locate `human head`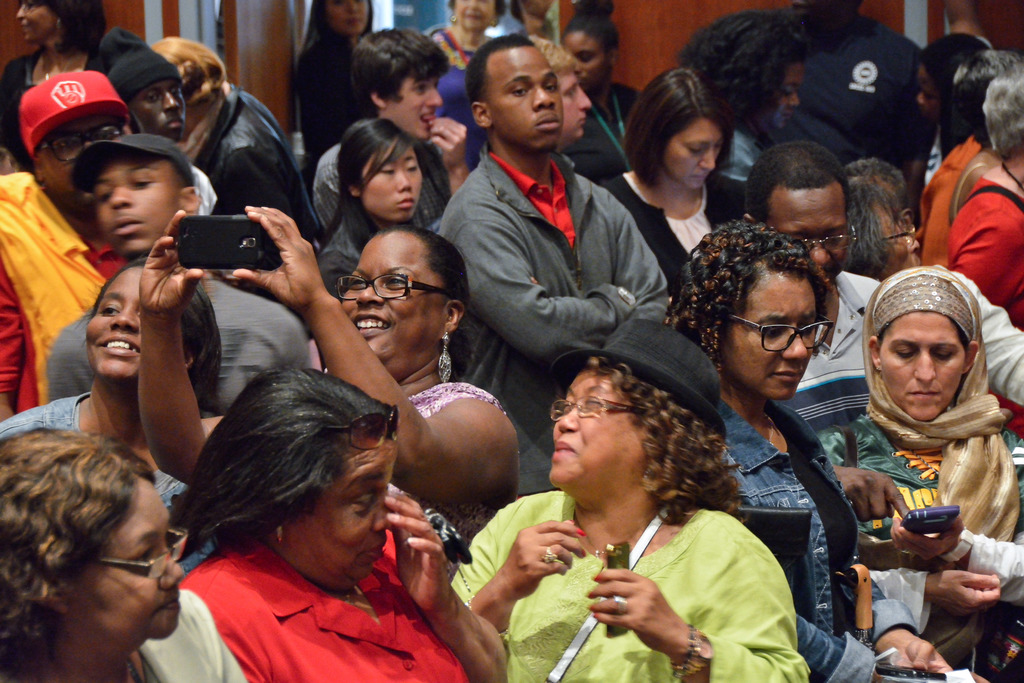
bbox=(862, 265, 984, 423)
